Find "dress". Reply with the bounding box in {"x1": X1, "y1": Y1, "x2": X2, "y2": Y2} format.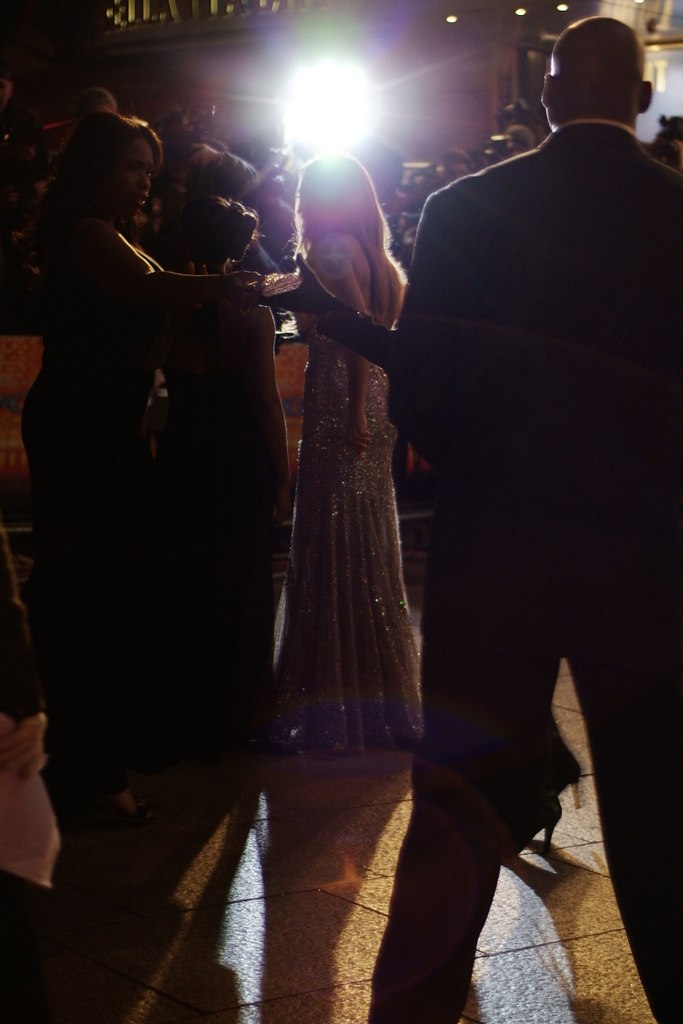
{"x1": 270, "y1": 230, "x2": 427, "y2": 748}.
